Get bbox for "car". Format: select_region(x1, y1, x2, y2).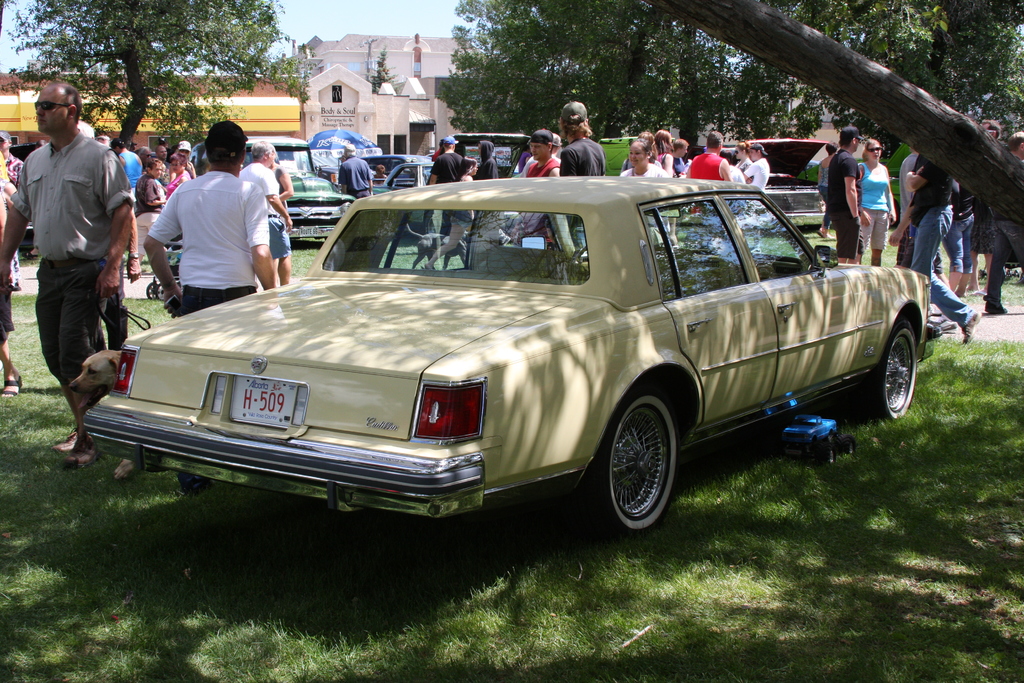
select_region(685, 142, 834, 231).
